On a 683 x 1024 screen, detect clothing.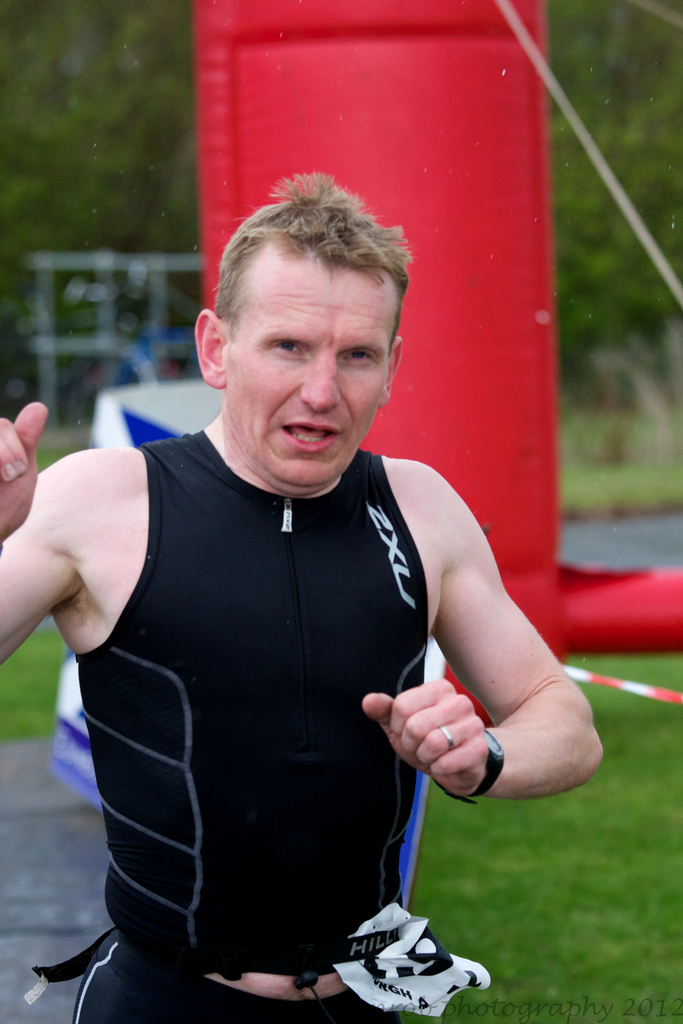
select_region(66, 404, 493, 996).
